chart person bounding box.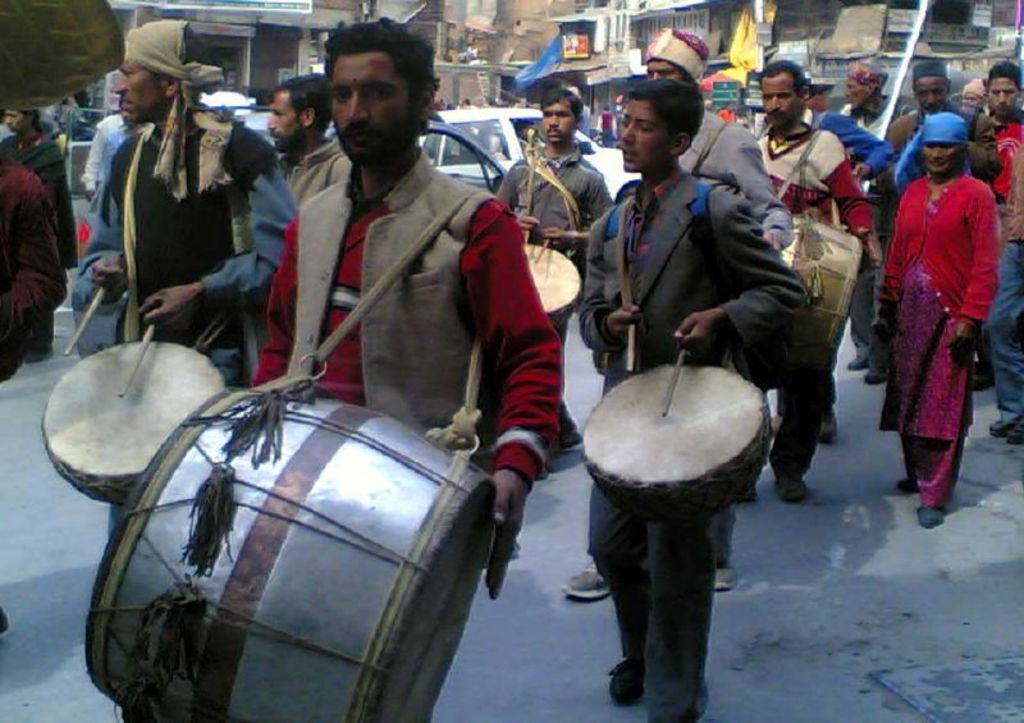
Charted: <box>876,104,1004,544</box>.
